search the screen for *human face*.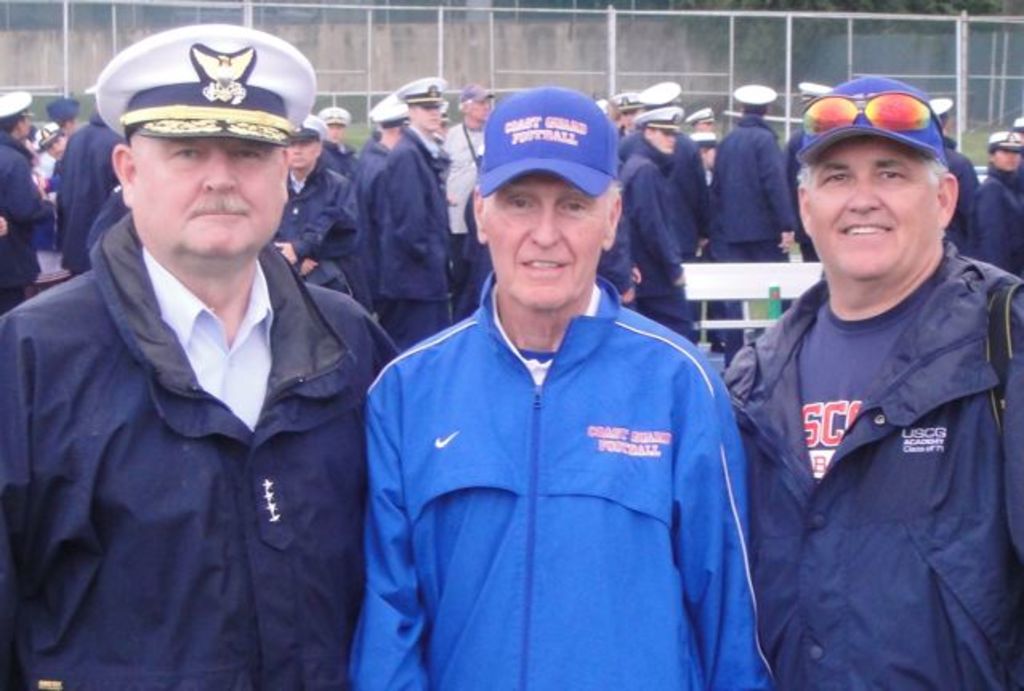
Found at <box>994,147,1022,175</box>.
